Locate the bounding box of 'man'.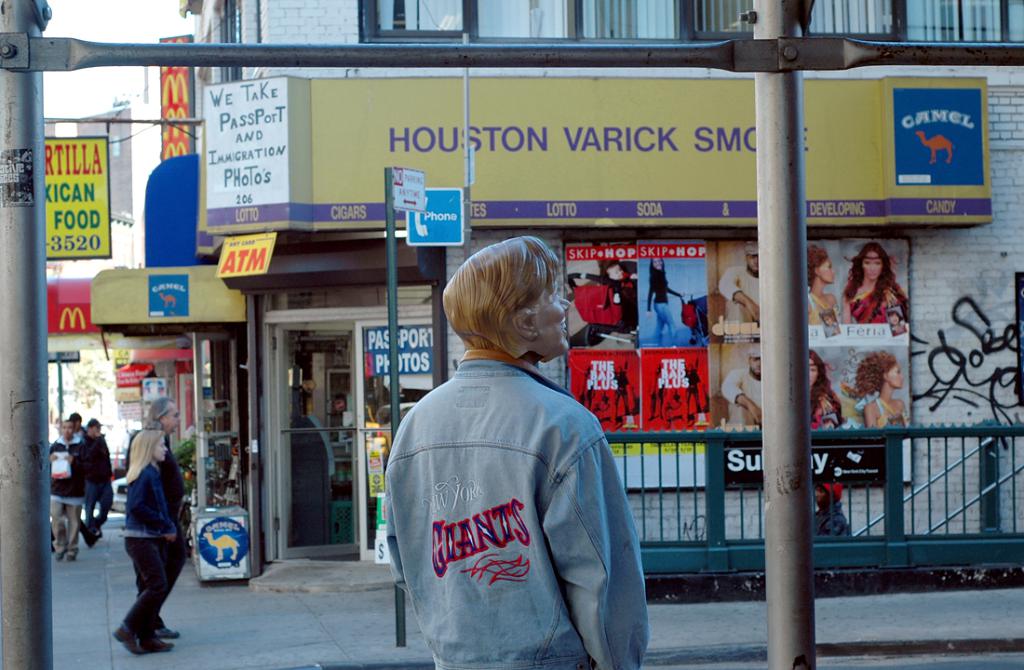
Bounding box: l=717, t=246, r=757, b=324.
